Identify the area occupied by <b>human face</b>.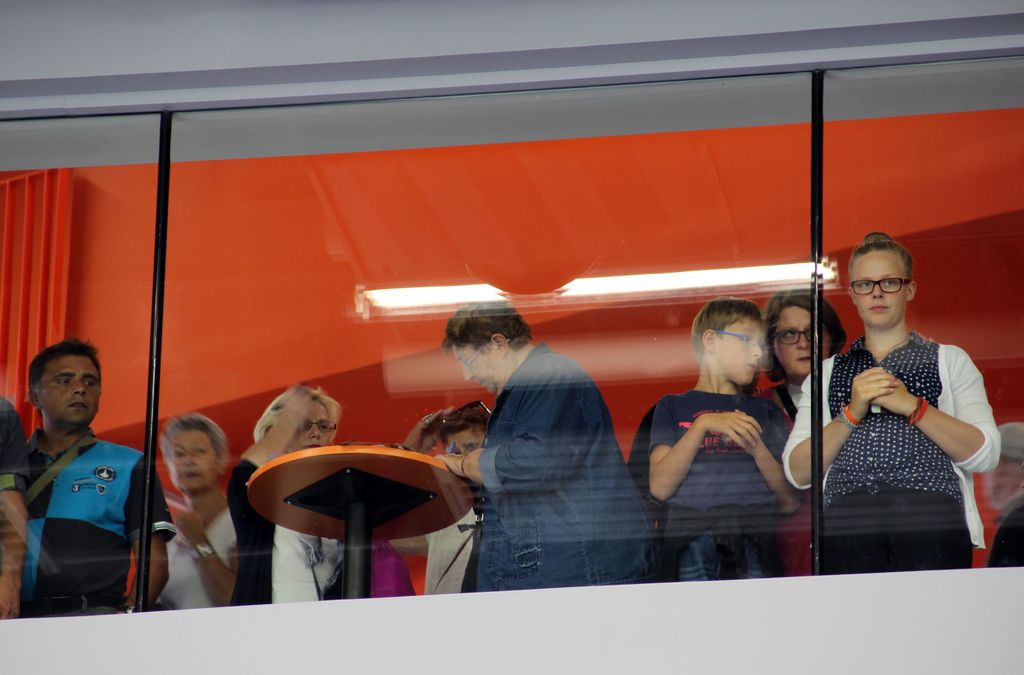
Area: BBox(769, 315, 828, 382).
